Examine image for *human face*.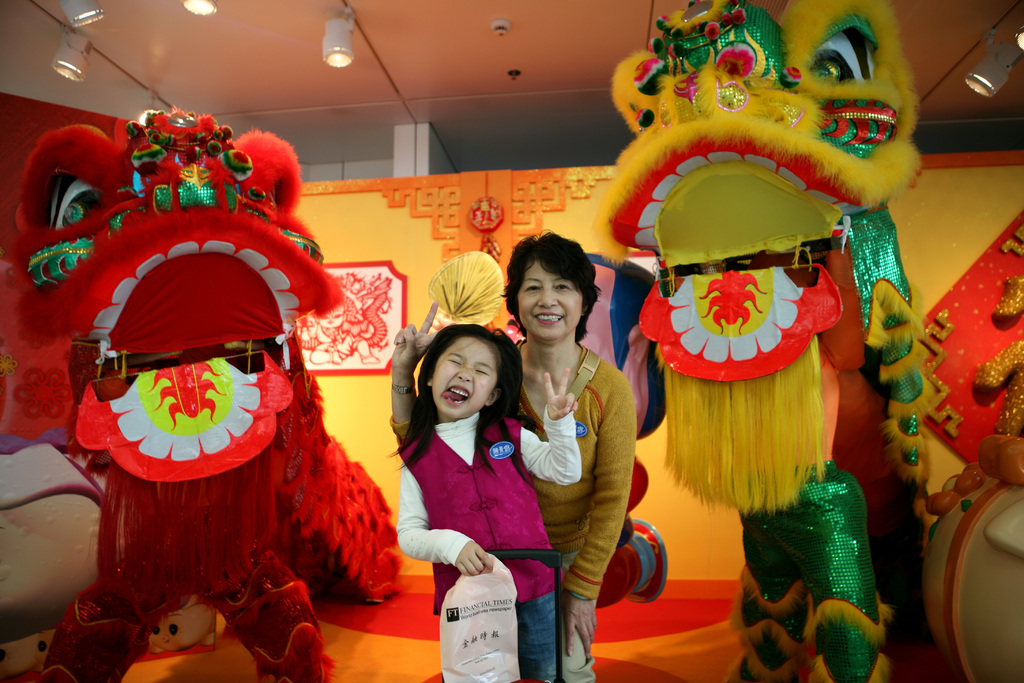
Examination result: <box>517,256,583,339</box>.
